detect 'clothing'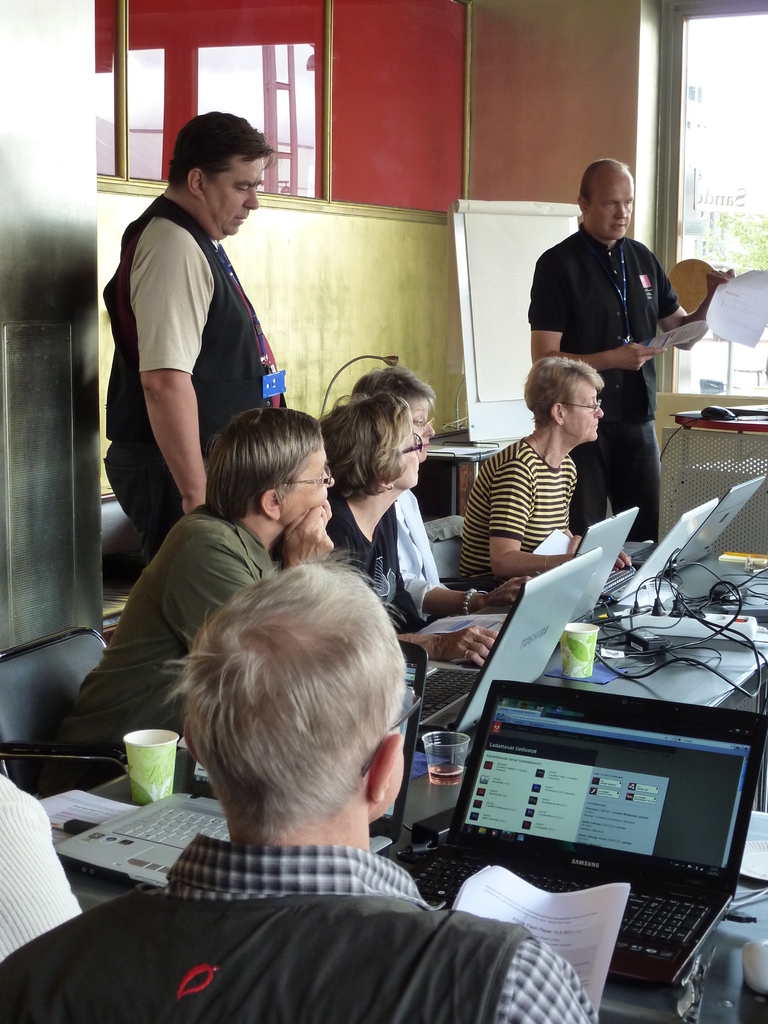
left=325, top=484, right=408, bottom=696
